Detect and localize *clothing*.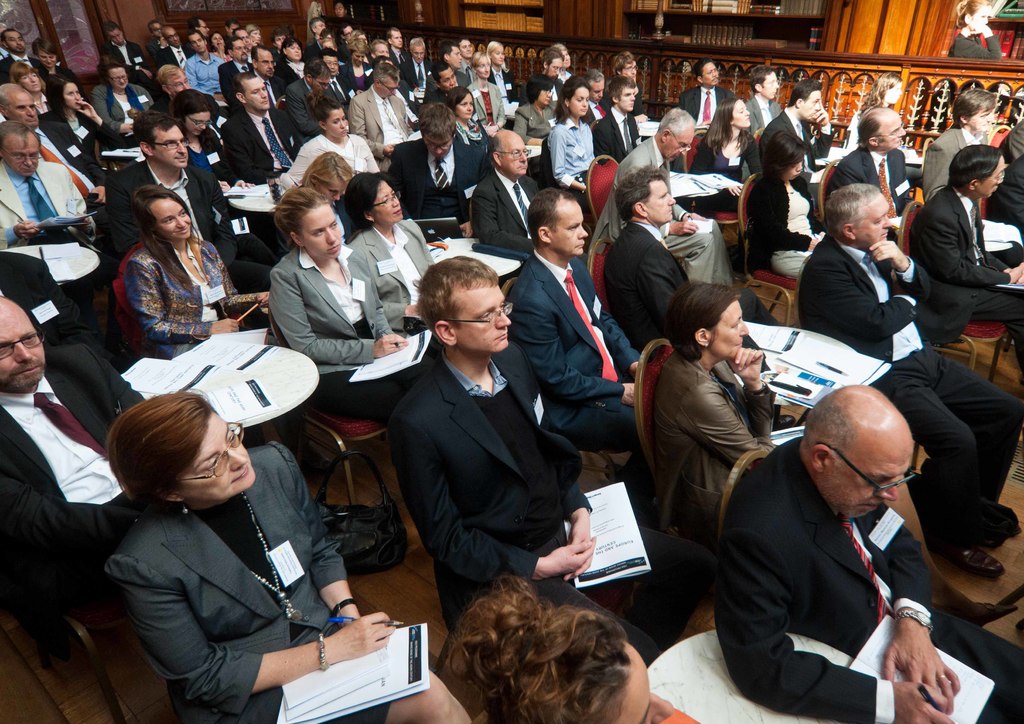
Localized at (101, 440, 440, 723).
